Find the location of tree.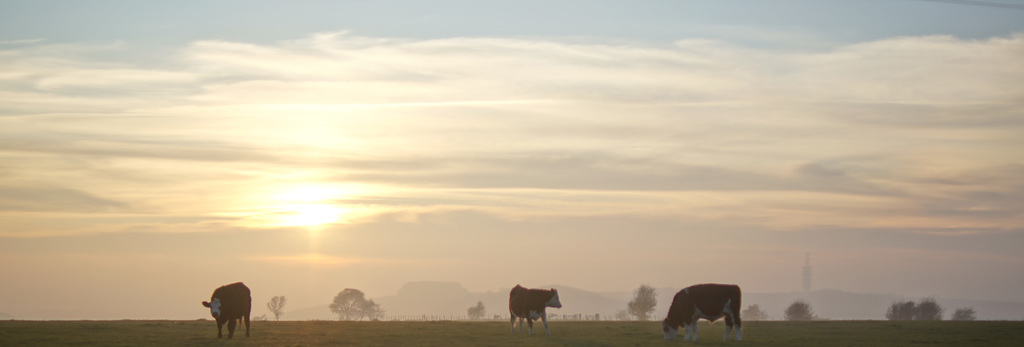
Location: 268 291 286 325.
